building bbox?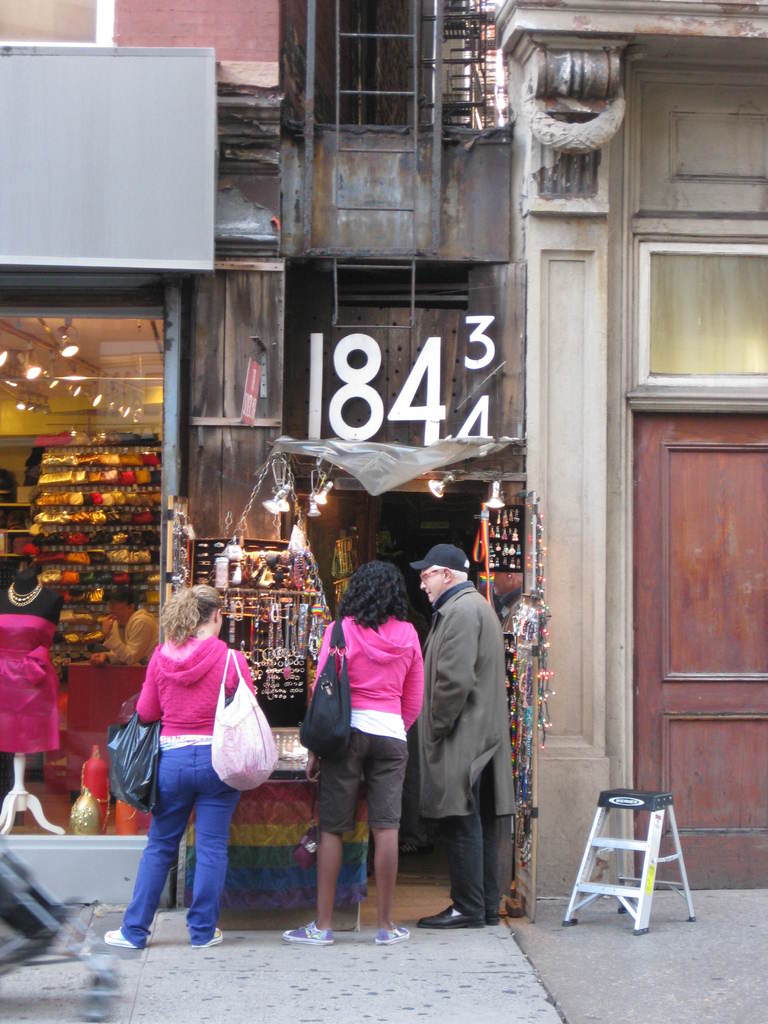
(left=0, top=0, right=767, bottom=895)
